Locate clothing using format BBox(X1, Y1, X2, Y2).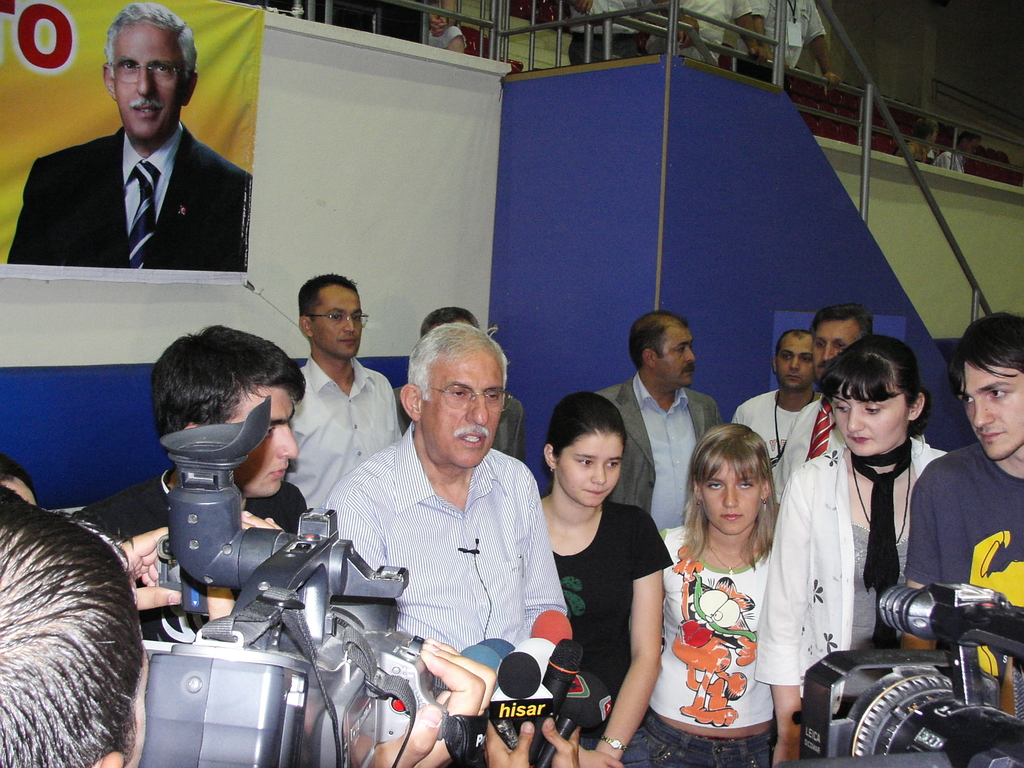
BBox(30, 94, 246, 281).
